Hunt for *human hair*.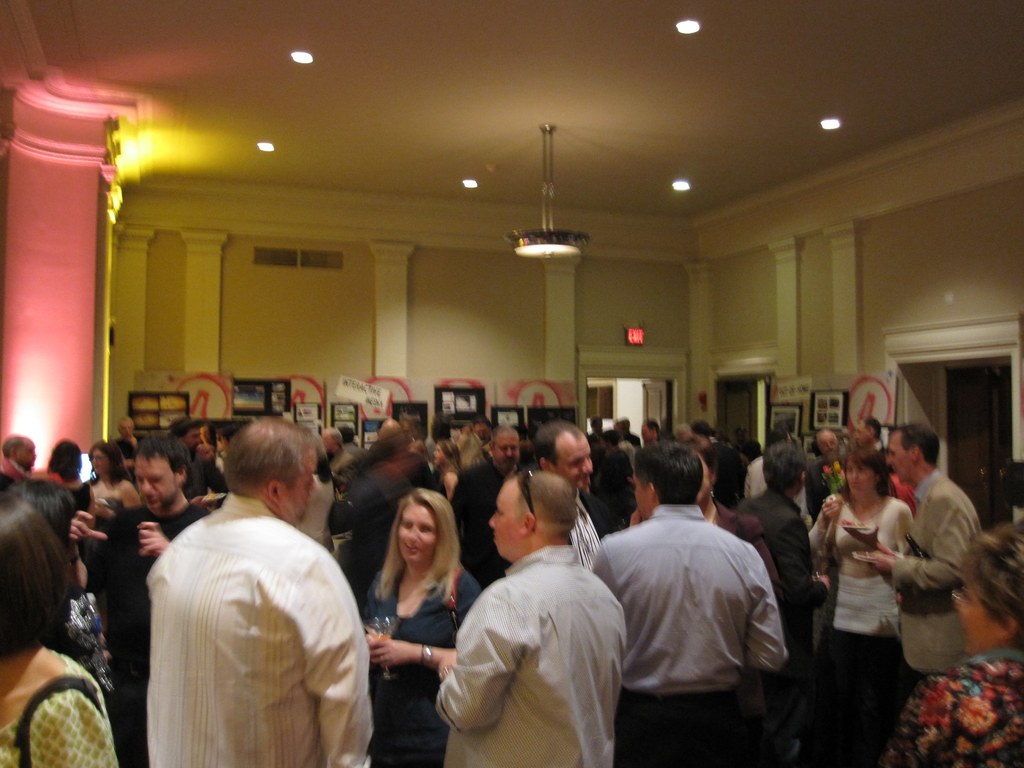
Hunted down at l=0, t=490, r=75, b=655.
